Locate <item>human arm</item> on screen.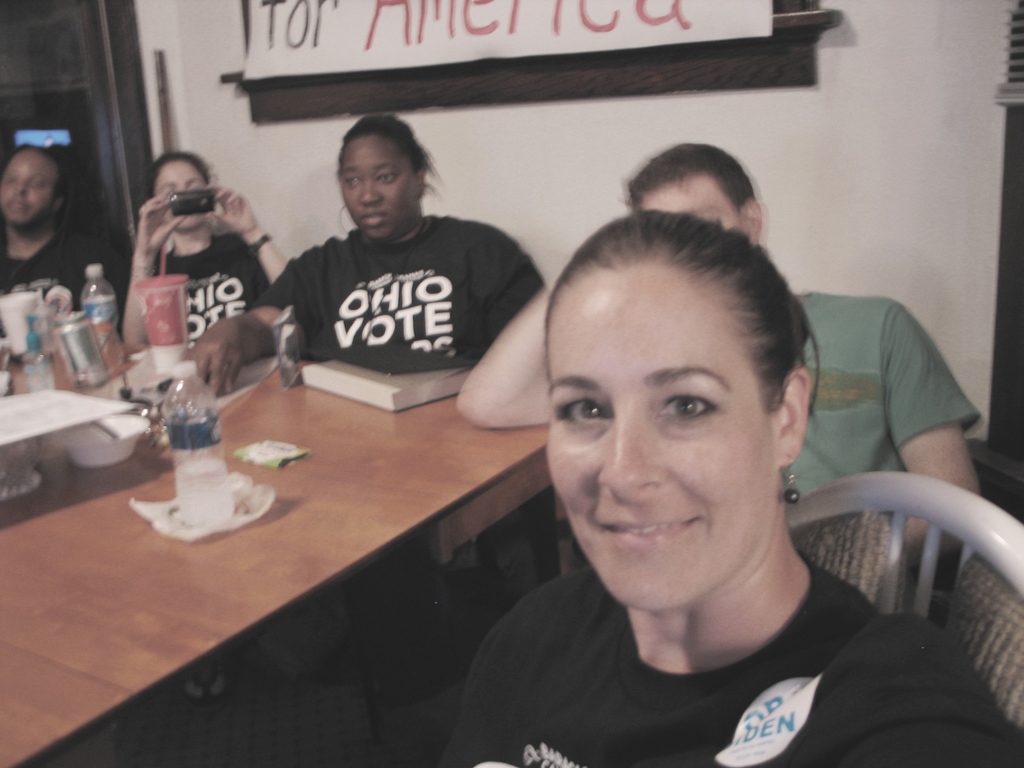
On screen at [left=879, top=304, right=984, bottom=570].
